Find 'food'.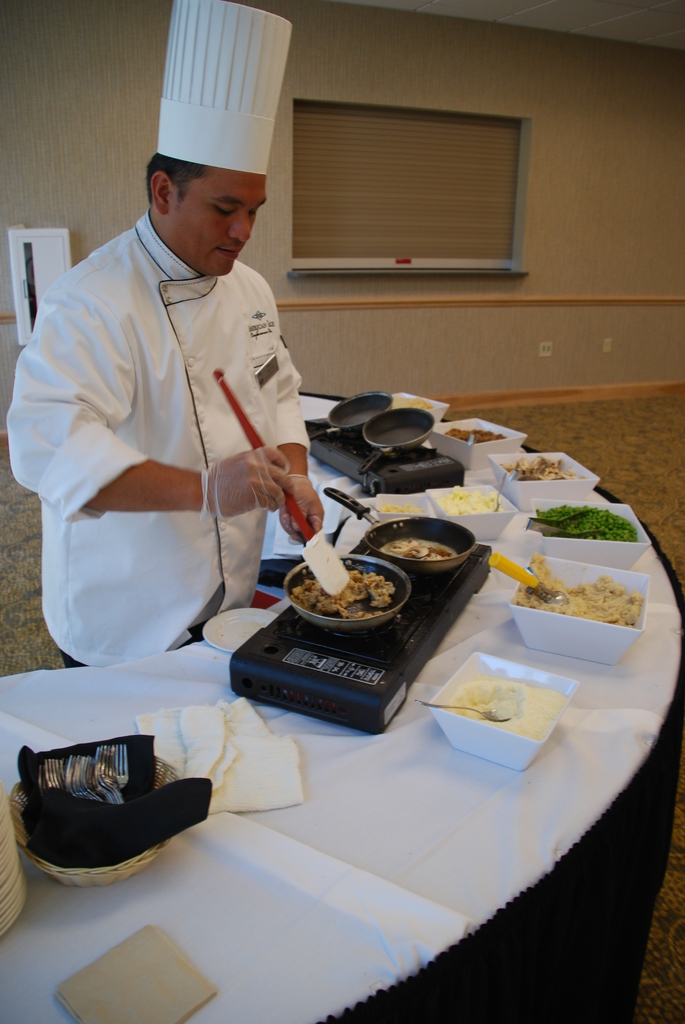
[left=288, top=550, right=411, bottom=620].
